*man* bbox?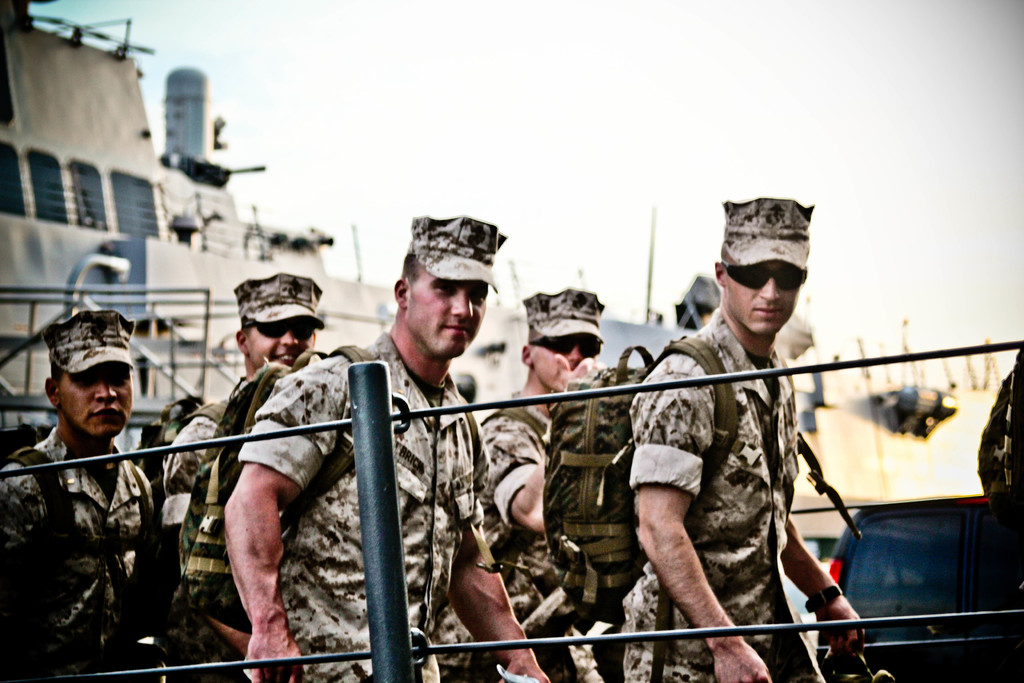
x1=159 y1=274 x2=321 y2=682
